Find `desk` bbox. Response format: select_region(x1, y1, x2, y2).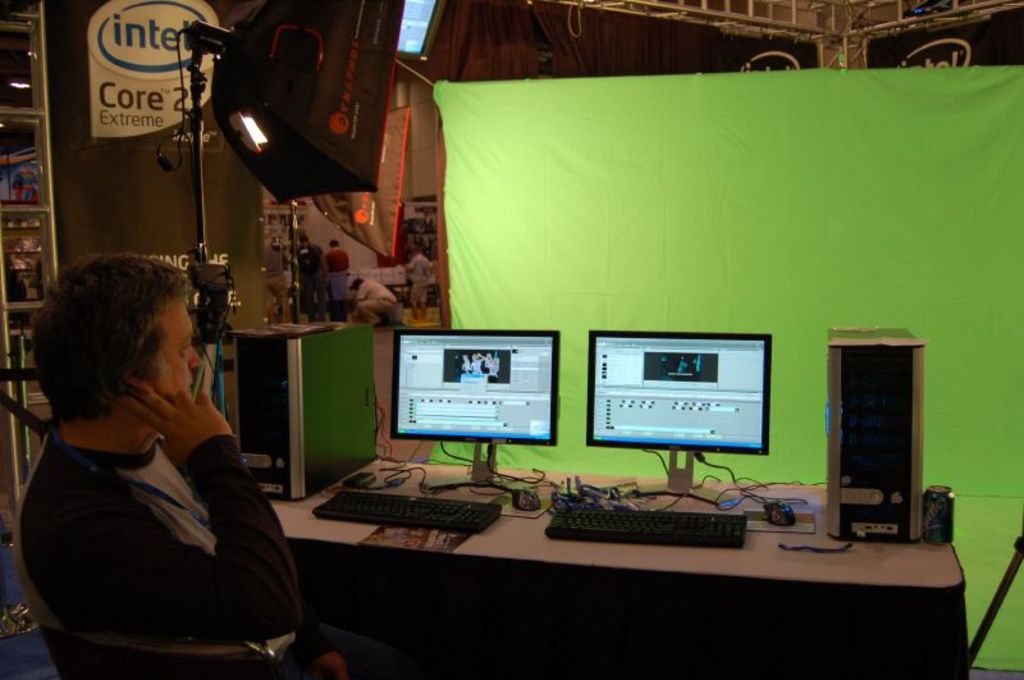
select_region(270, 482, 977, 665).
